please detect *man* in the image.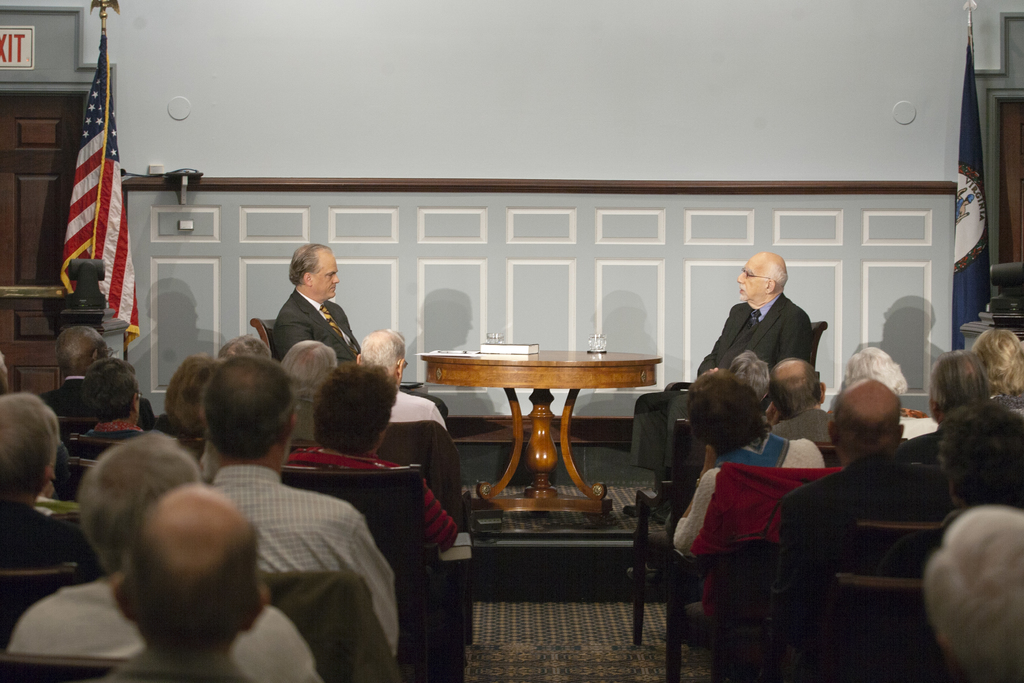
left=268, top=241, right=451, bottom=422.
